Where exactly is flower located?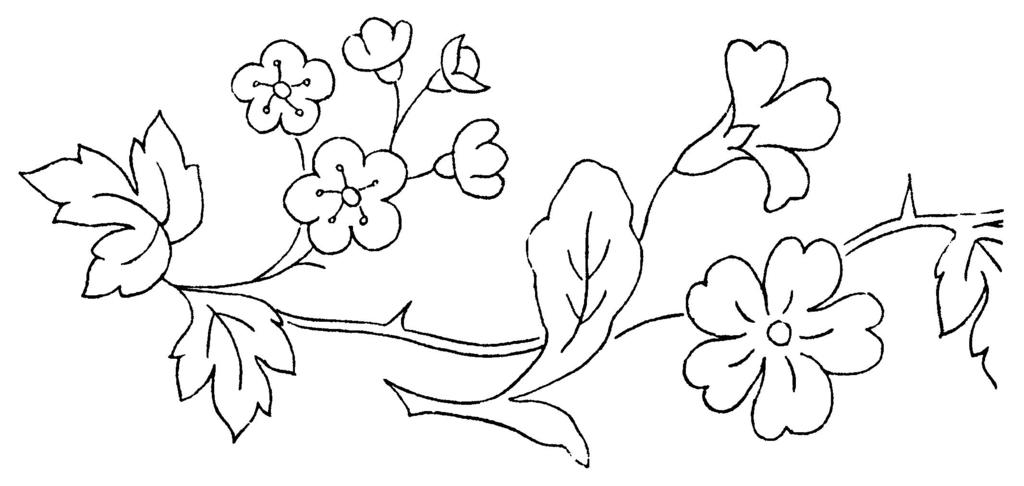
Its bounding box is [left=682, top=232, right=894, bottom=435].
